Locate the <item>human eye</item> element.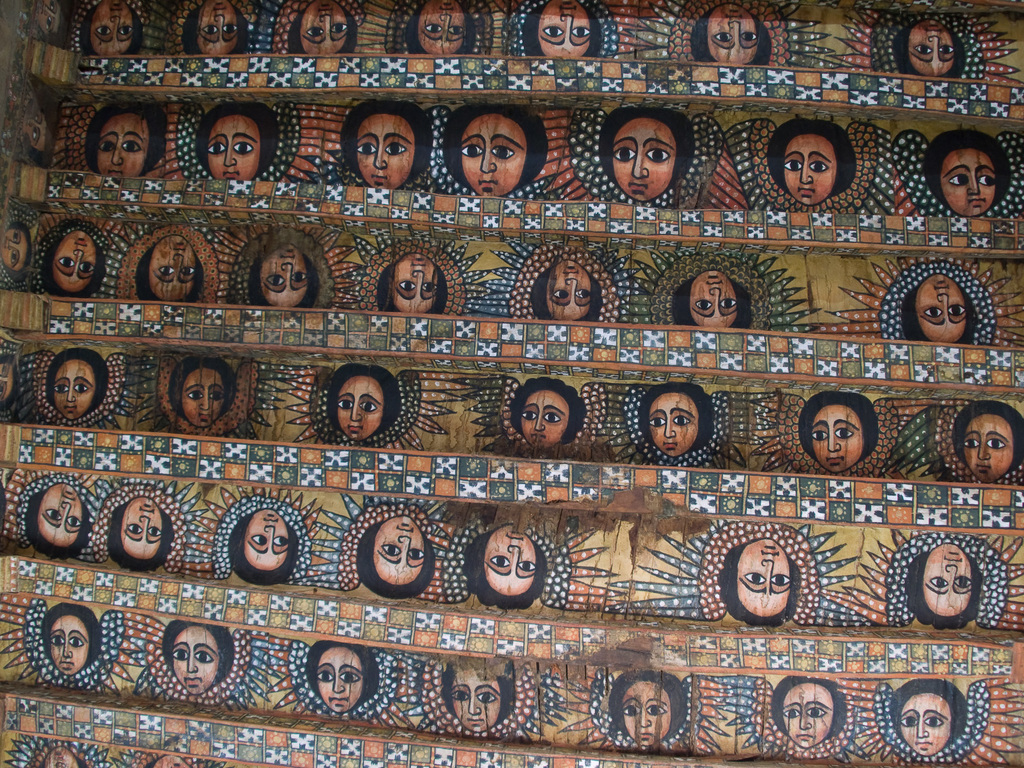
Element bbox: rect(461, 145, 483, 157).
